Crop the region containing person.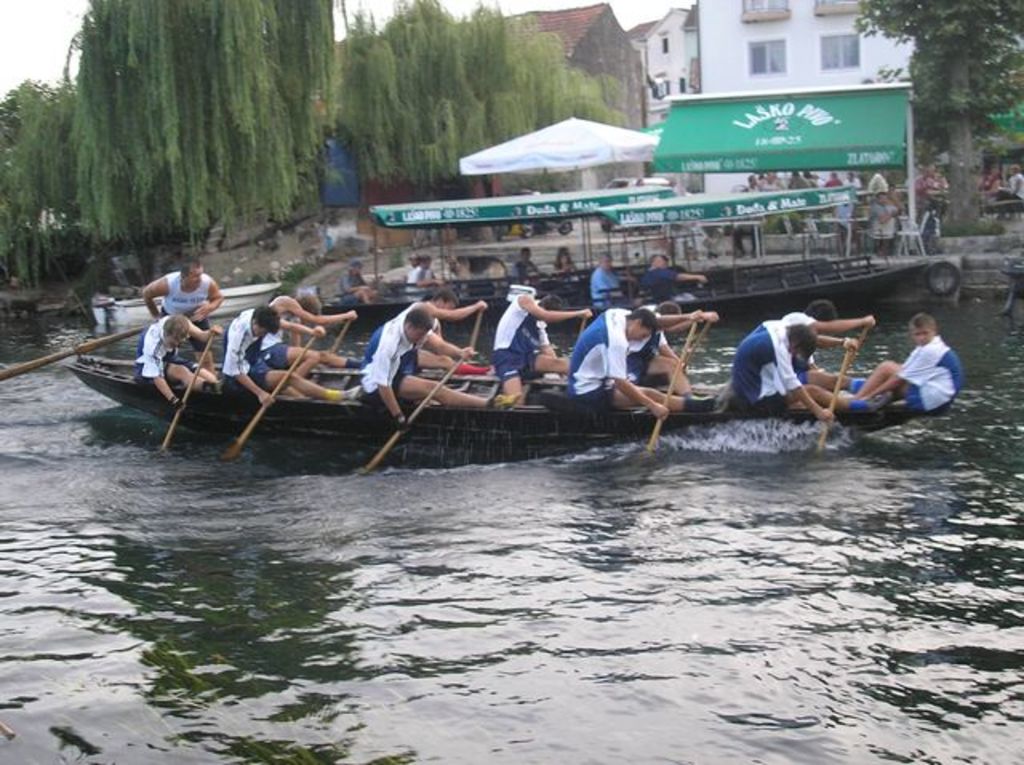
Crop region: 930, 170, 947, 200.
